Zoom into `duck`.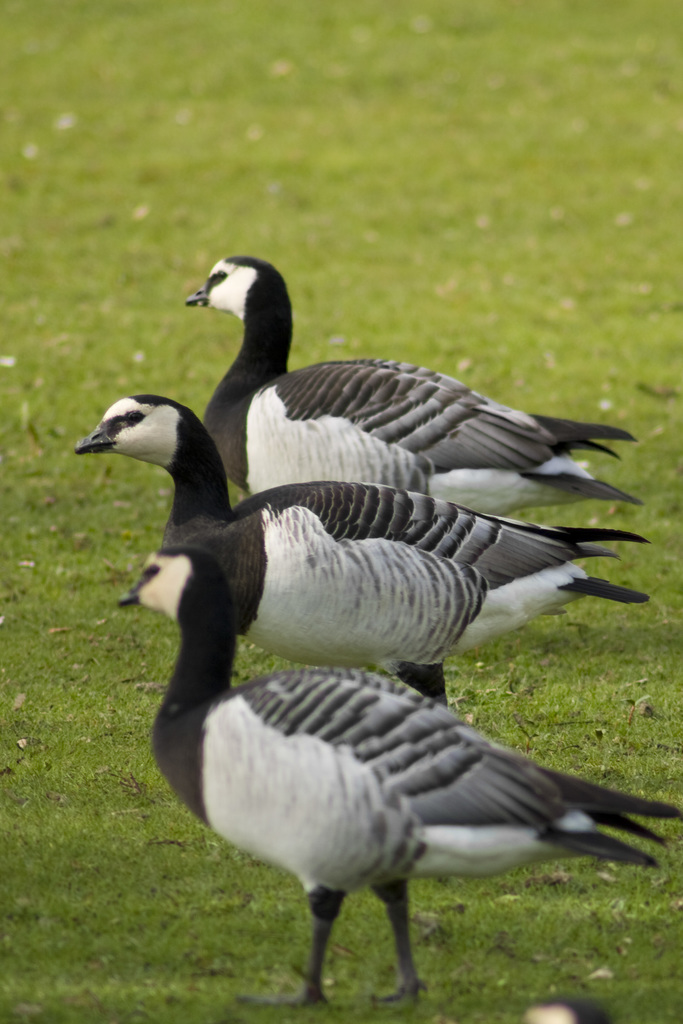
Zoom target: x1=128, y1=540, x2=682, y2=1020.
